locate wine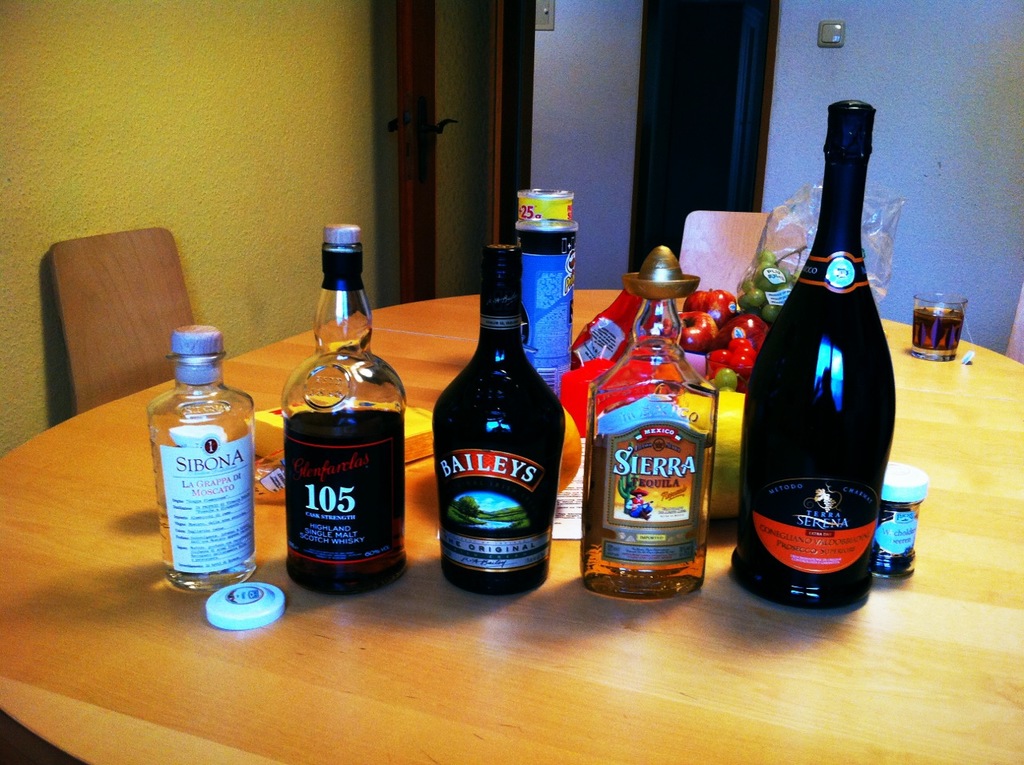
[left=730, top=102, right=893, bottom=607]
